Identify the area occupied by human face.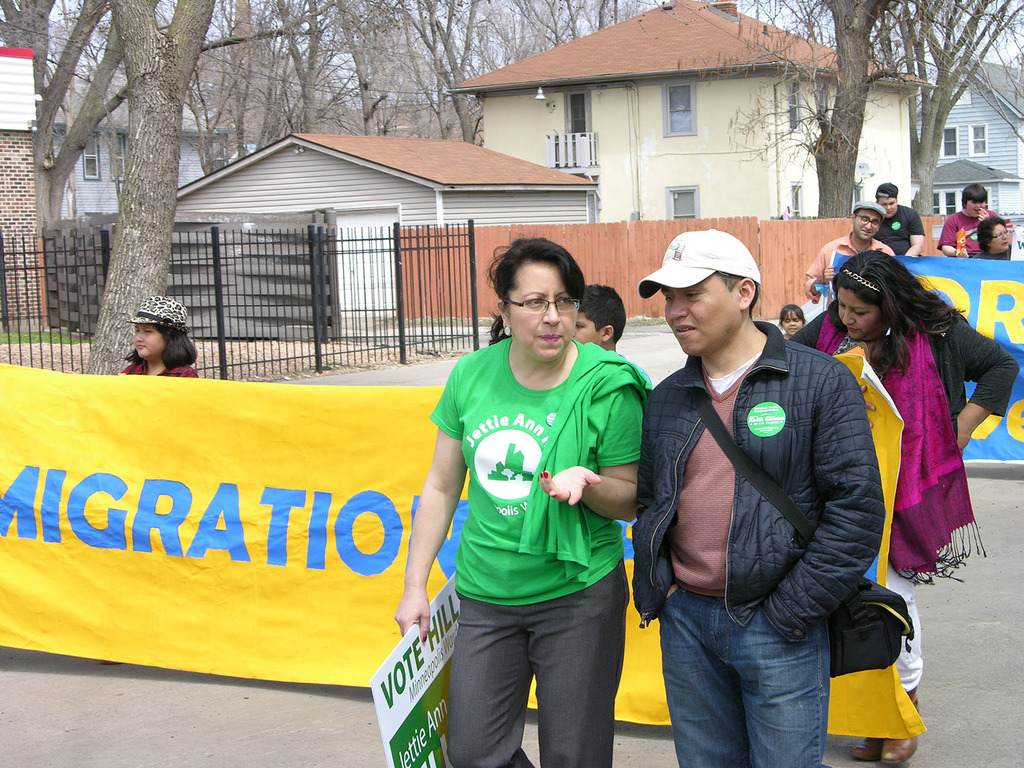
Area: [x1=136, y1=323, x2=163, y2=359].
